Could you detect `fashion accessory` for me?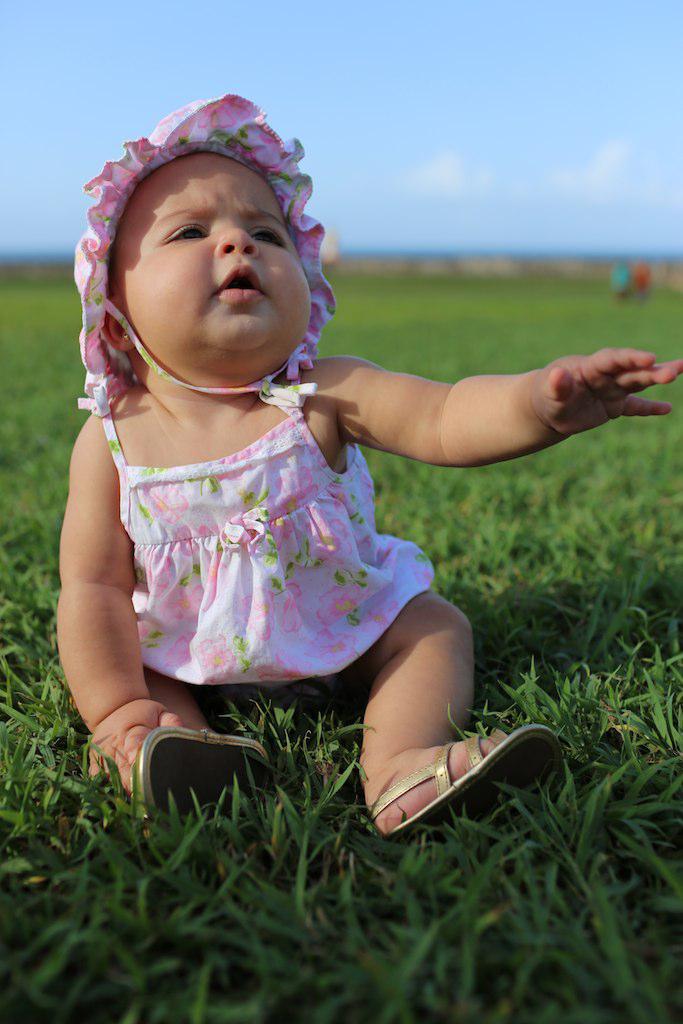
Detection result: (372,728,574,835).
